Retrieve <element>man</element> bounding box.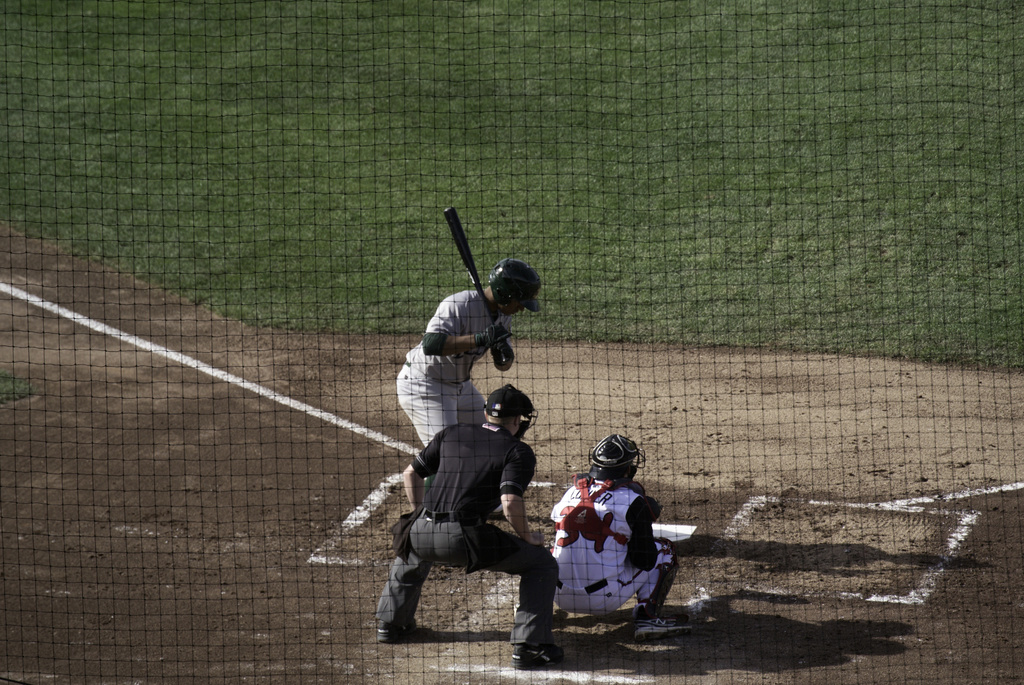
Bounding box: BBox(552, 427, 678, 643).
